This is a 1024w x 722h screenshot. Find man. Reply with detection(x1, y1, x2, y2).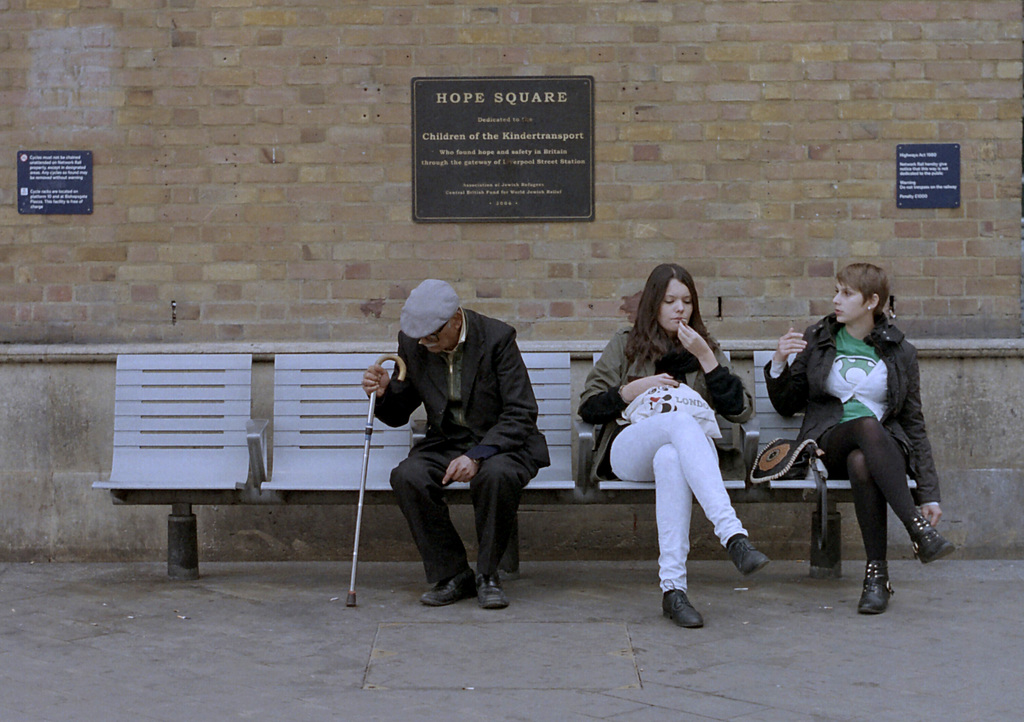
detection(363, 291, 552, 623).
